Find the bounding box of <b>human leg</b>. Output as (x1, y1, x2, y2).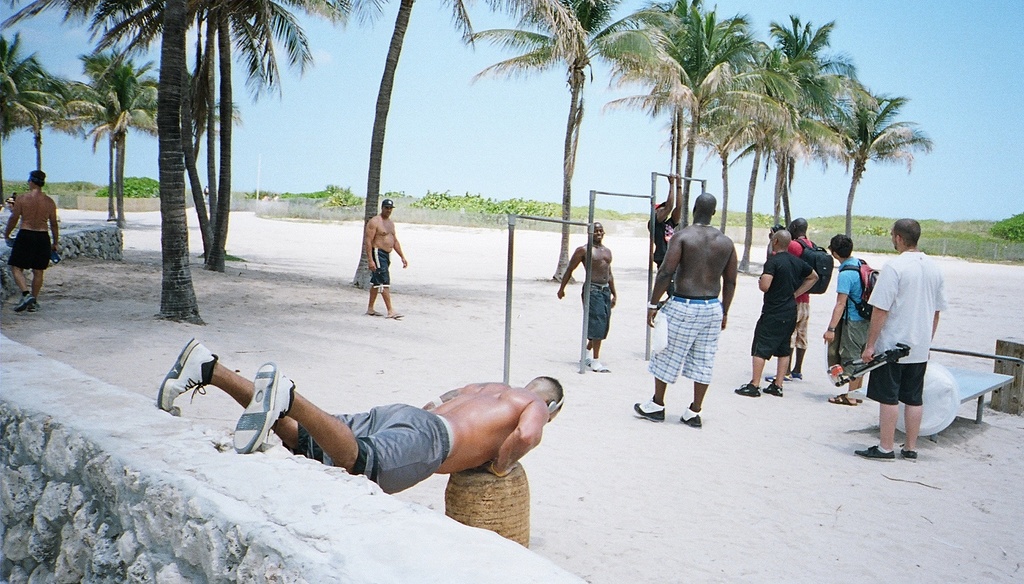
(769, 352, 791, 396).
